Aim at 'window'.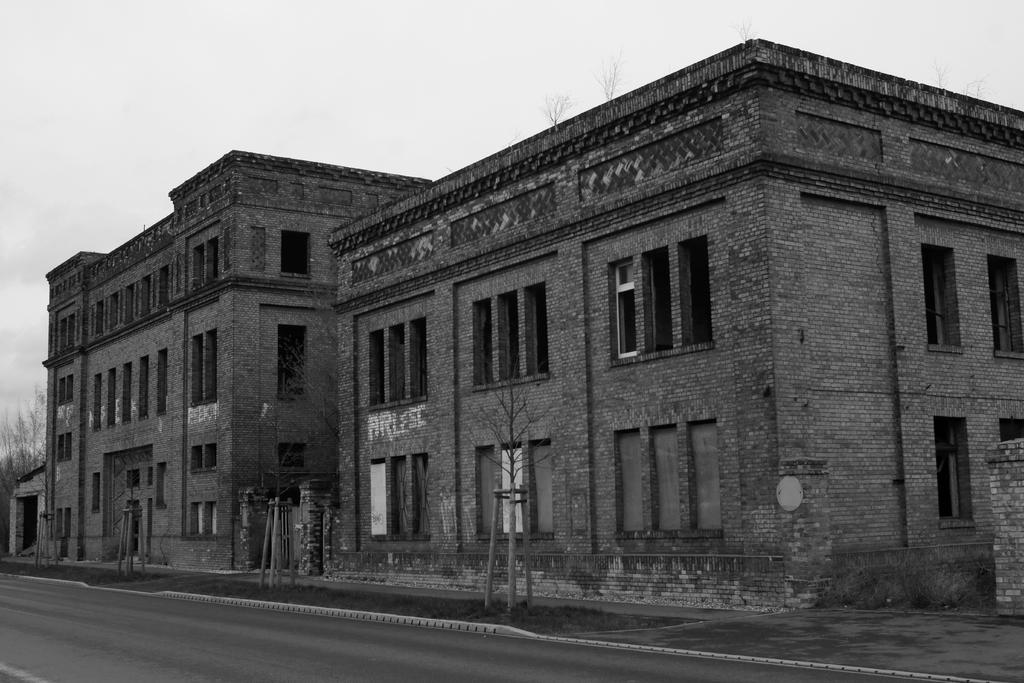
Aimed at <box>120,467,141,491</box>.
